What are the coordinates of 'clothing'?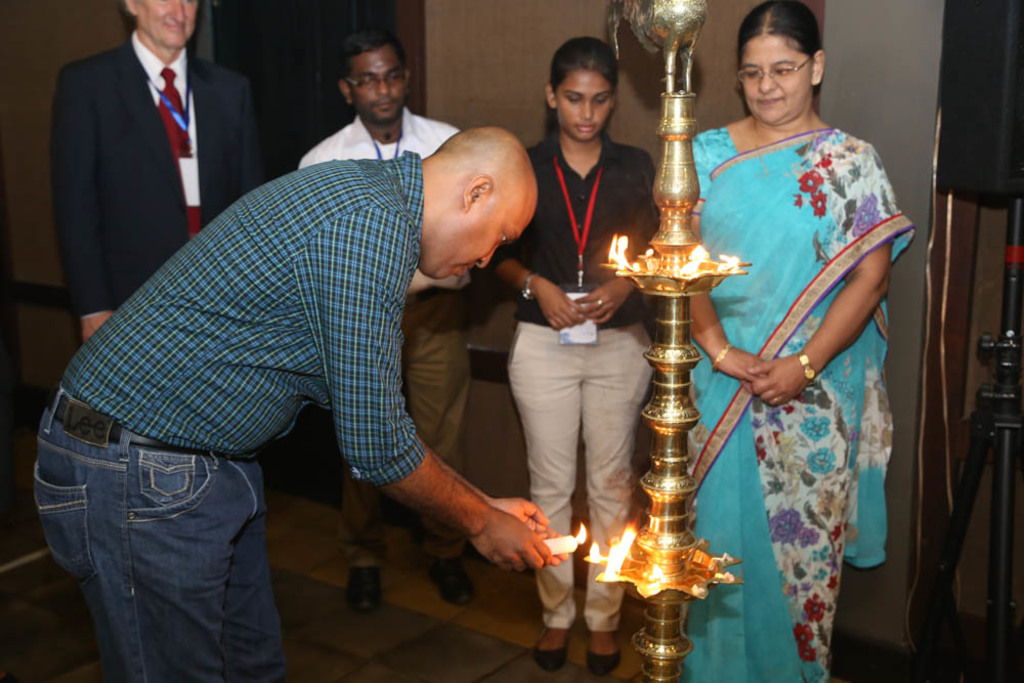
bbox=(487, 131, 659, 634).
